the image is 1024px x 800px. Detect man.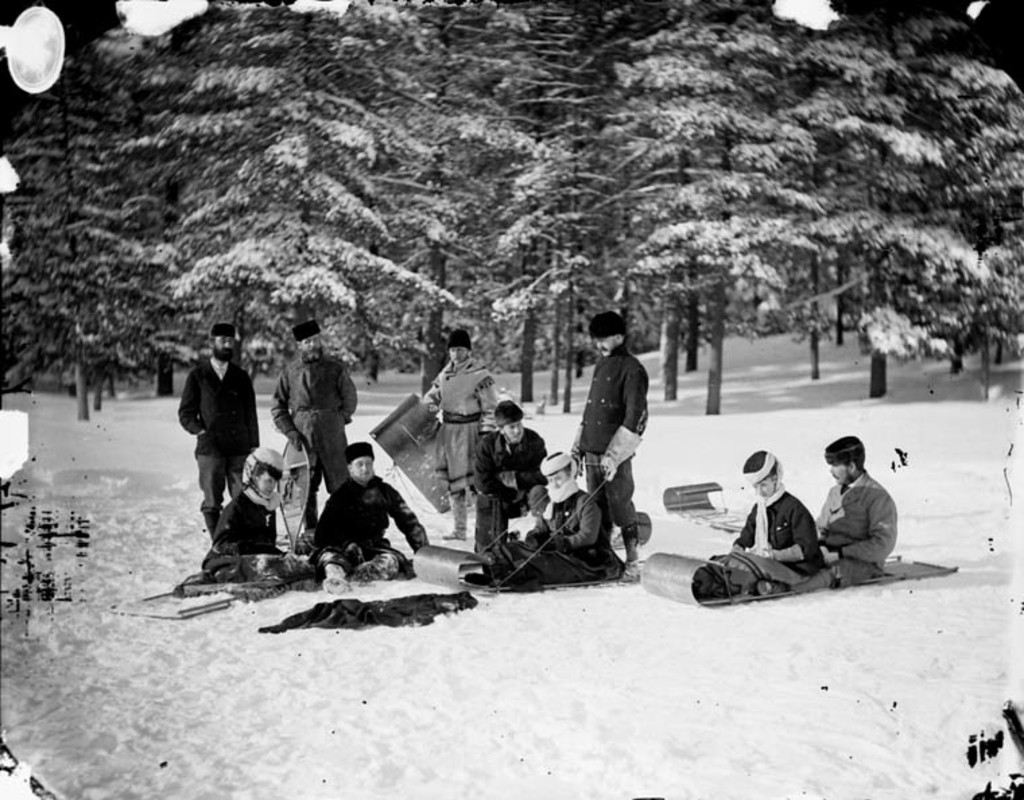
Detection: {"x1": 566, "y1": 308, "x2": 663, "y2": 574}.
